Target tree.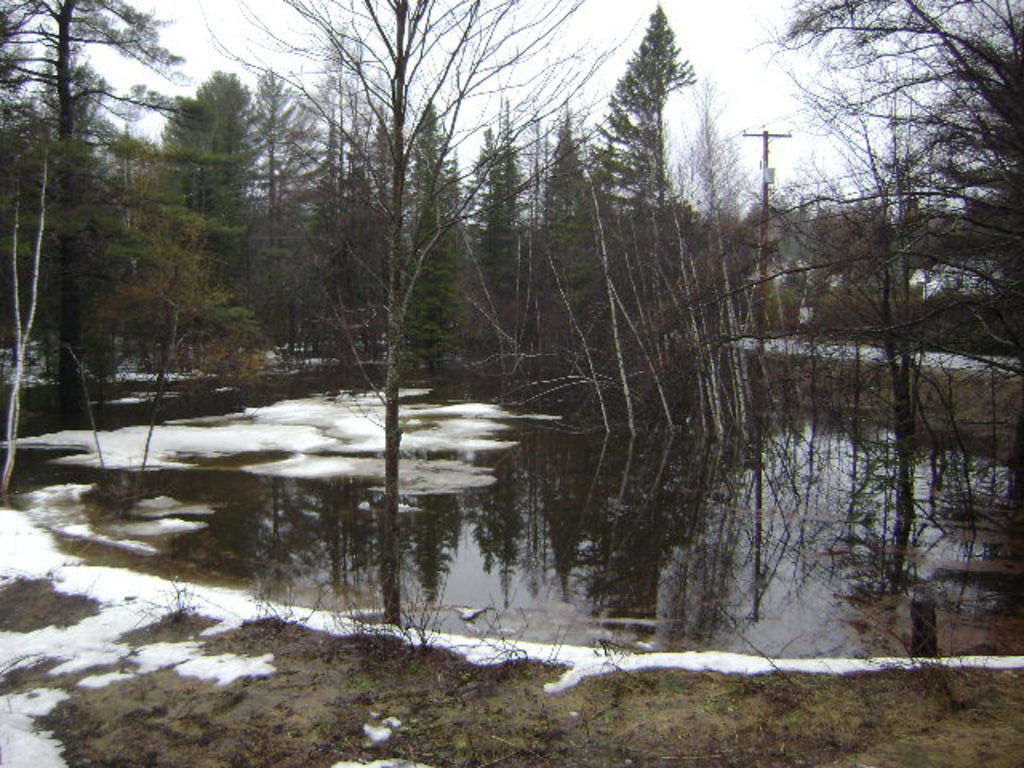
Target region: l=643, t=0, r=1022, b=458.
